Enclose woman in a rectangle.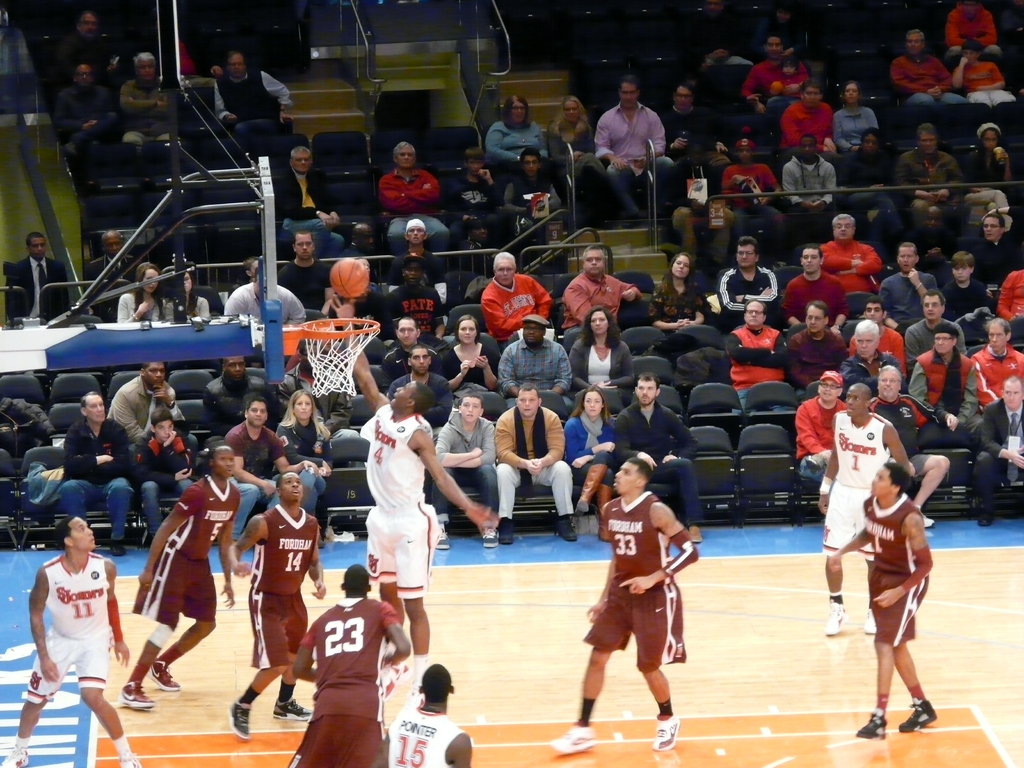
BBox(563, 385, 618, 542).
